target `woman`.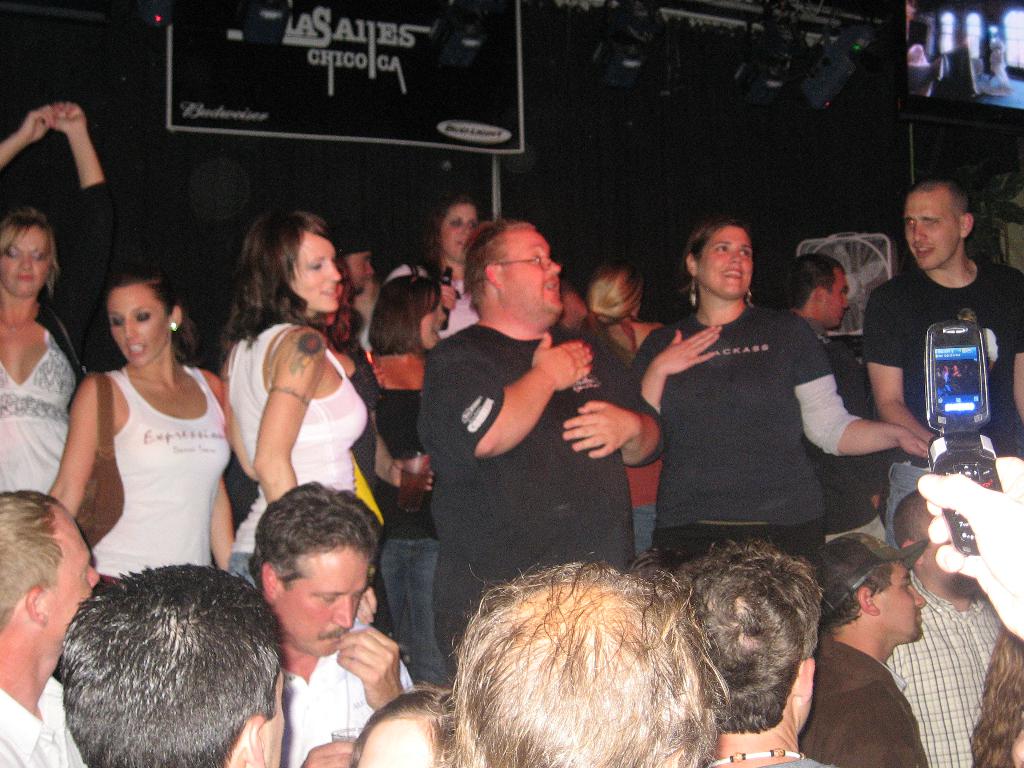
Target region: [384,191,499,336].
